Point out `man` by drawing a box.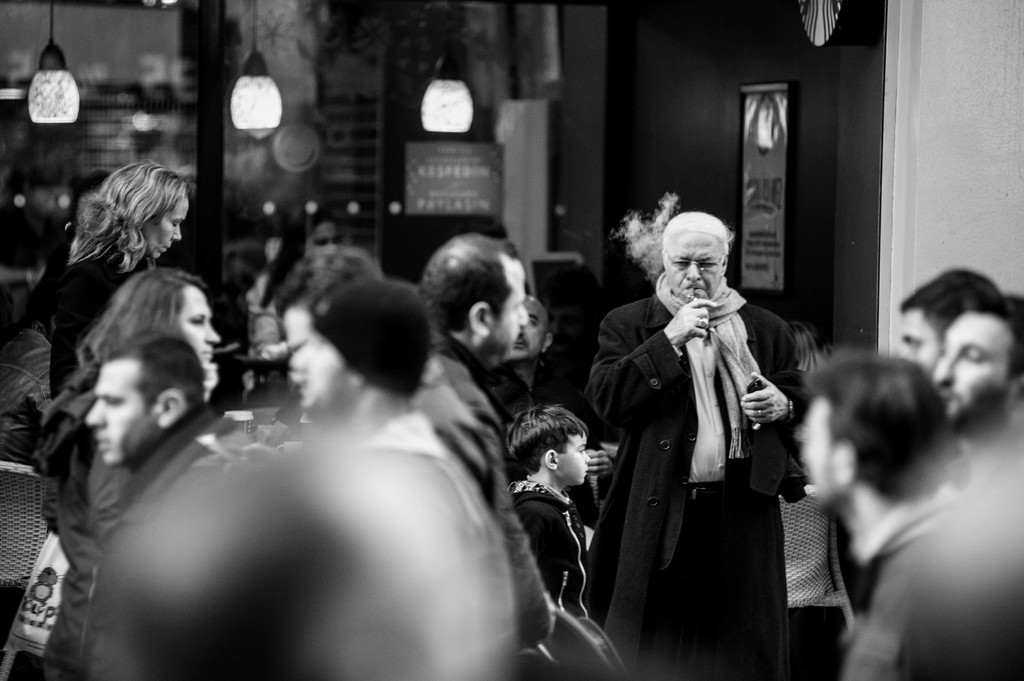
[x1=587, y1=212, x2=808, y2=680].
